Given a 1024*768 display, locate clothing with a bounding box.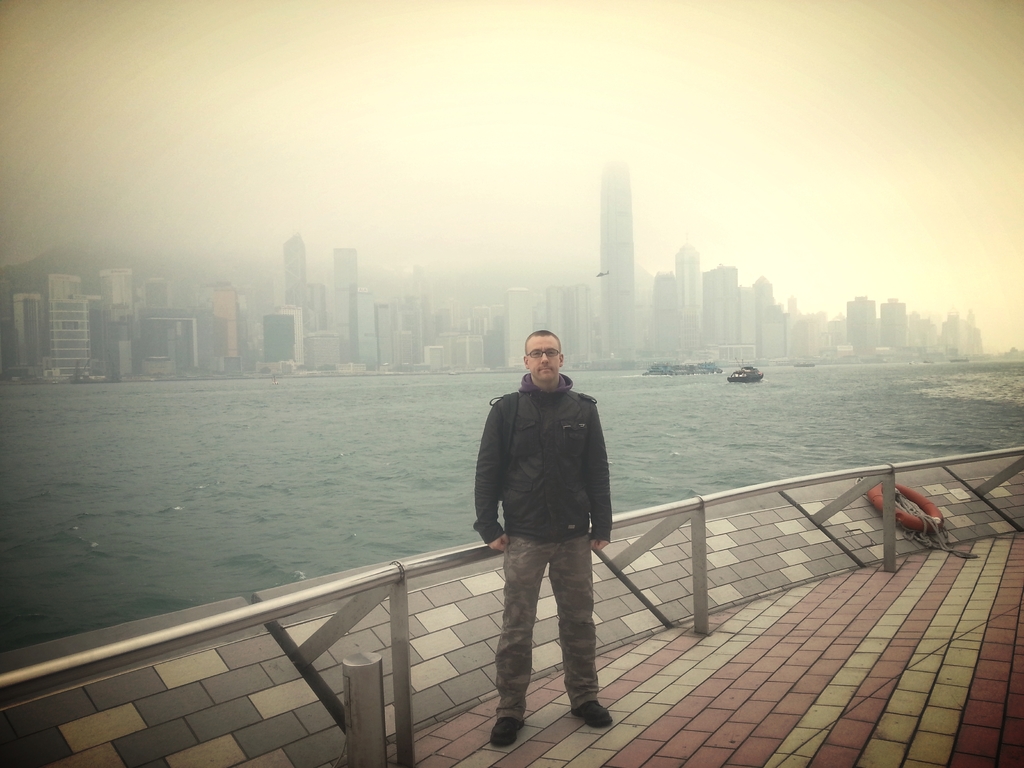
Located: box(462, 324, 632, 717).
